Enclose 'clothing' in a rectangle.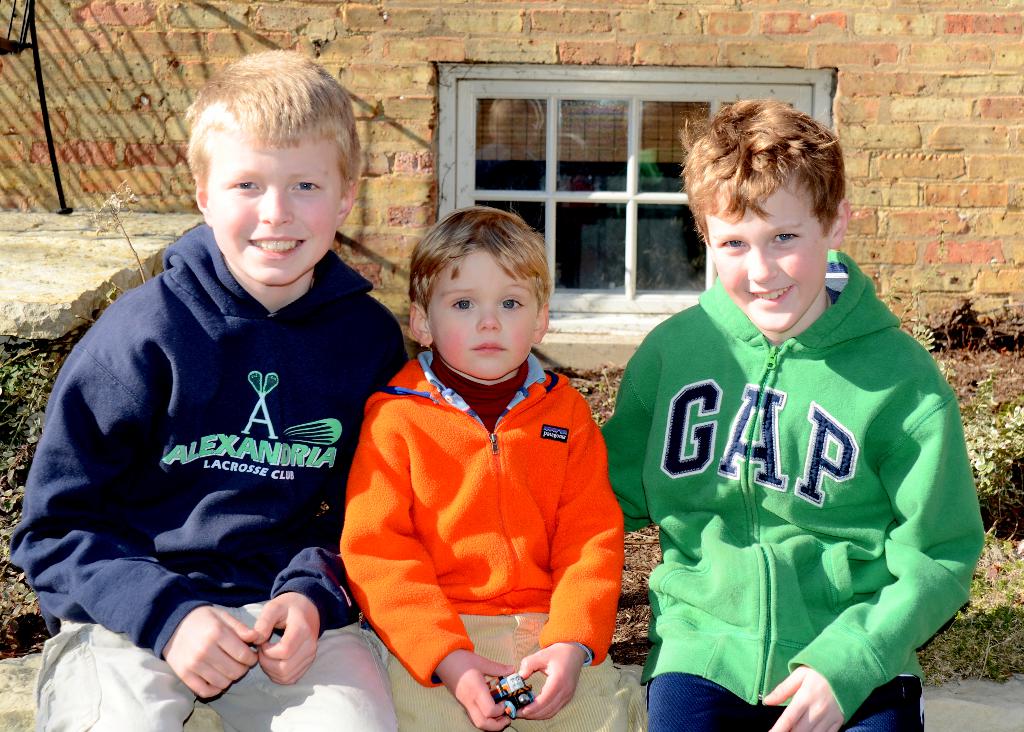
<box>339,321,632,699</box>.
